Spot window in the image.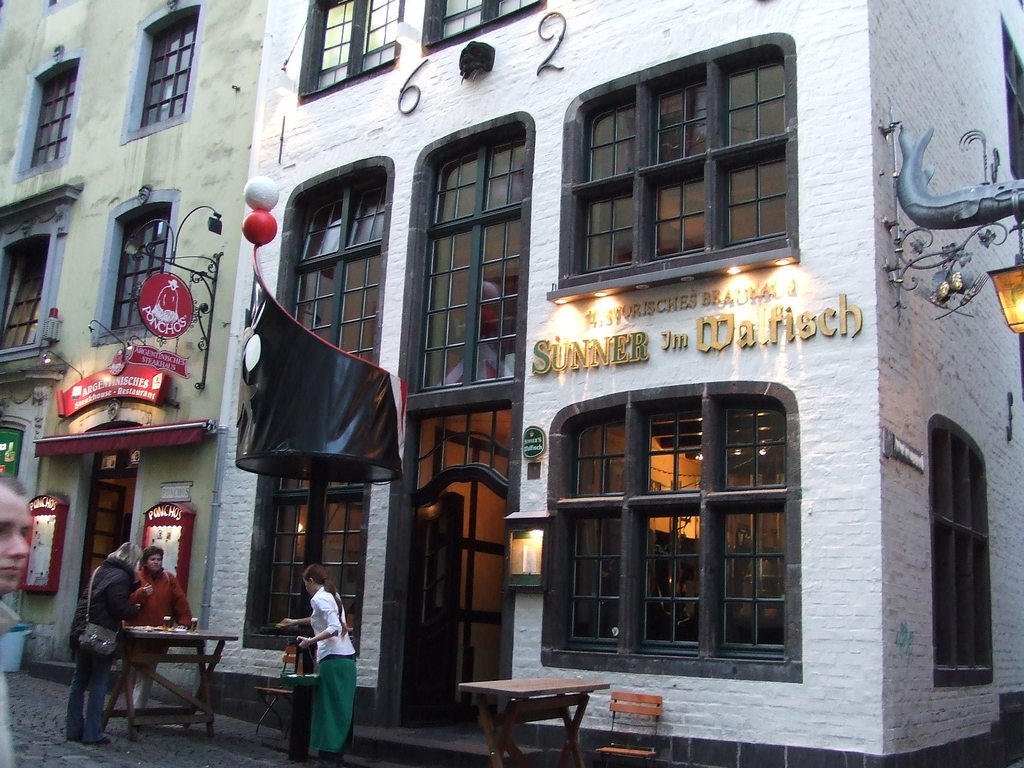
window found at (91, 188, 186, 345).
